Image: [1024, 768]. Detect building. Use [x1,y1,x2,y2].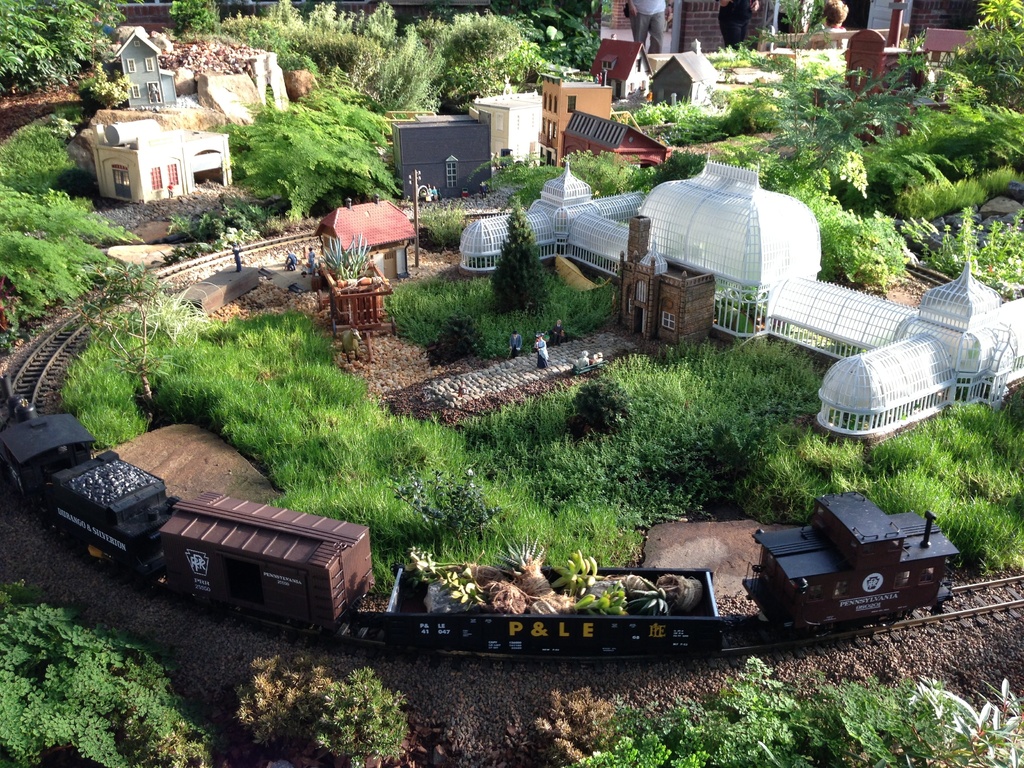
[112,31,177,106].
